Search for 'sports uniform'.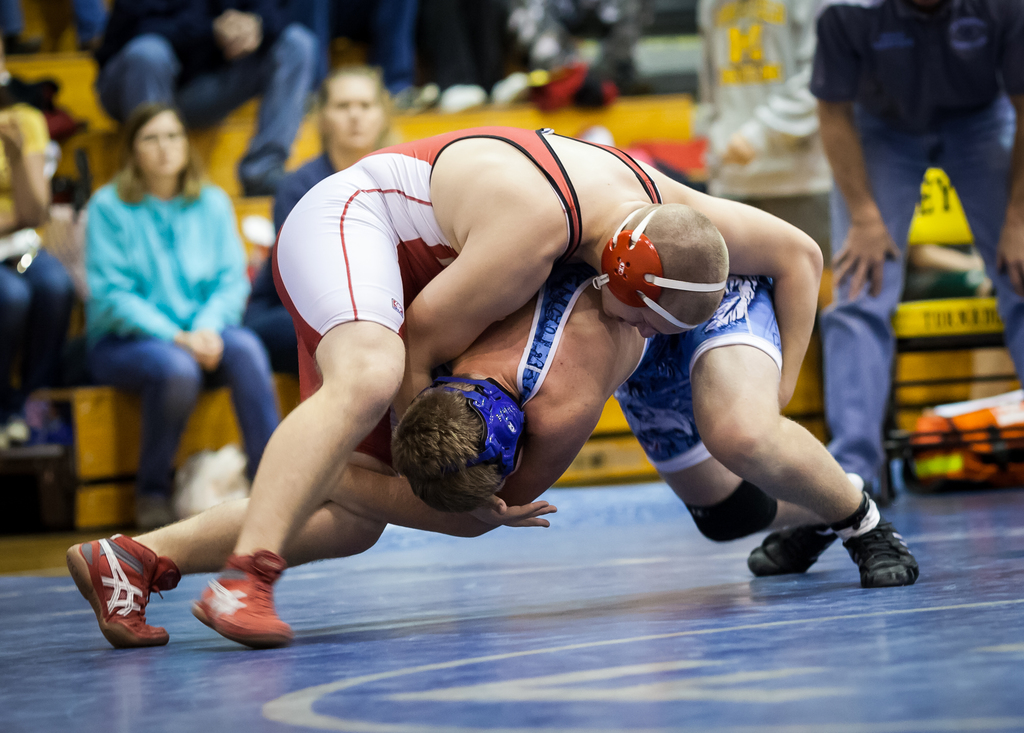
Found at left=434, top=238, right=788, bottom=474.
